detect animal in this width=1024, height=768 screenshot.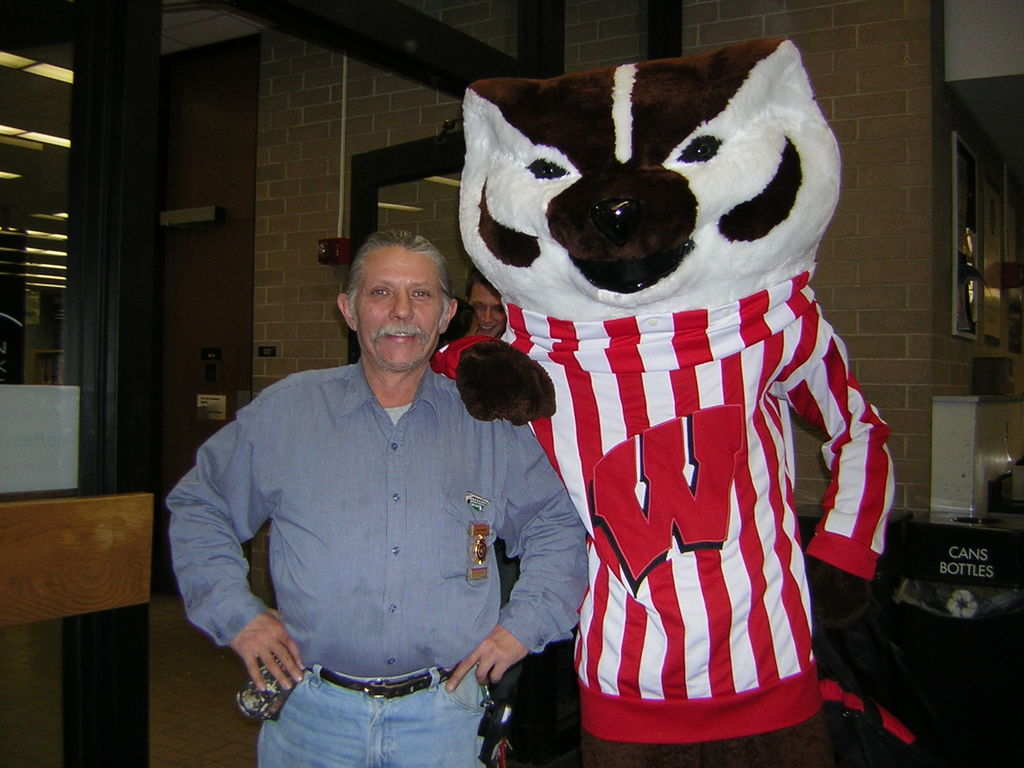
Detection: [432,36,927,767].
